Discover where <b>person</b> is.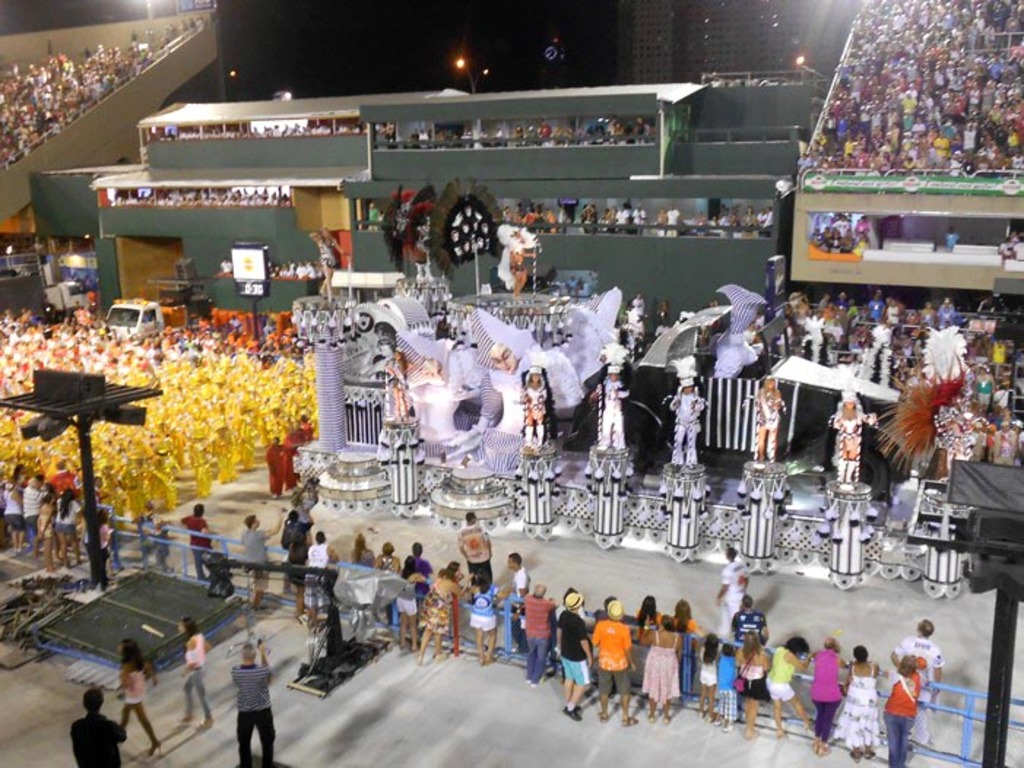
Discovered at box(465, 575, 505, 676).
